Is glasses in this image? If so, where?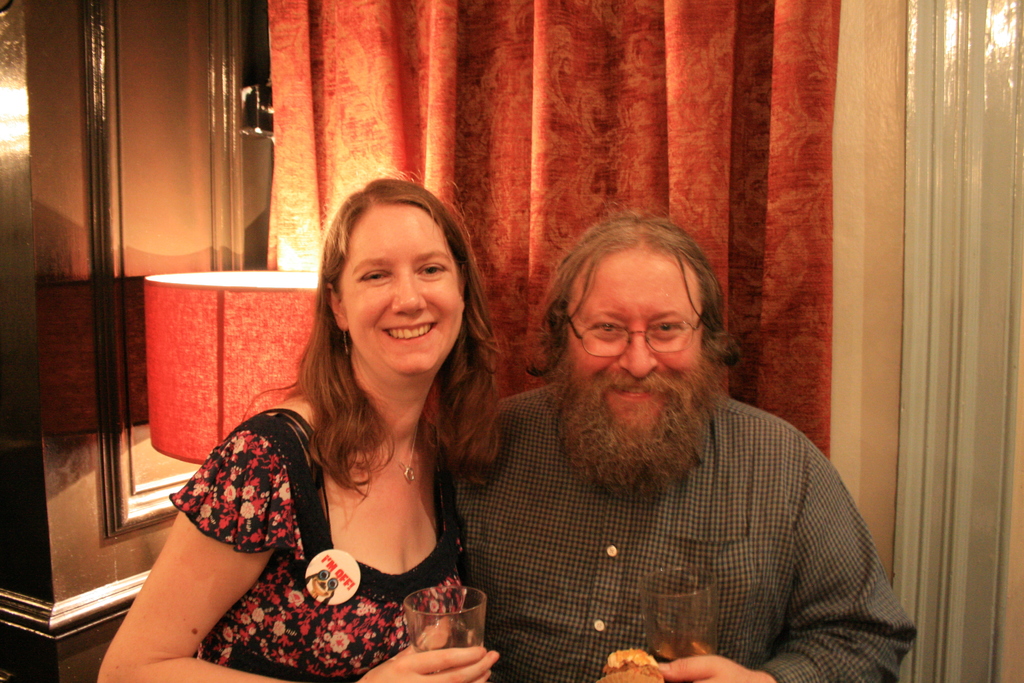
Yes, at box(563, 317, 710, 369).
